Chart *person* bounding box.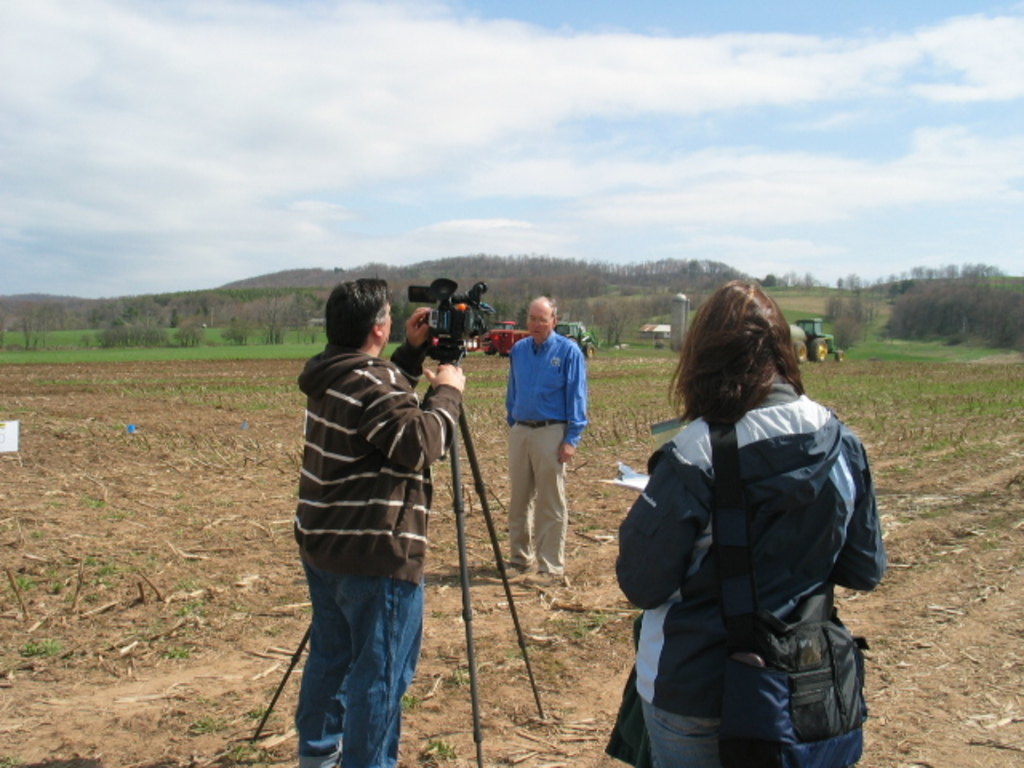
Charted: left=285, top=278, right=472, bottom=766.
